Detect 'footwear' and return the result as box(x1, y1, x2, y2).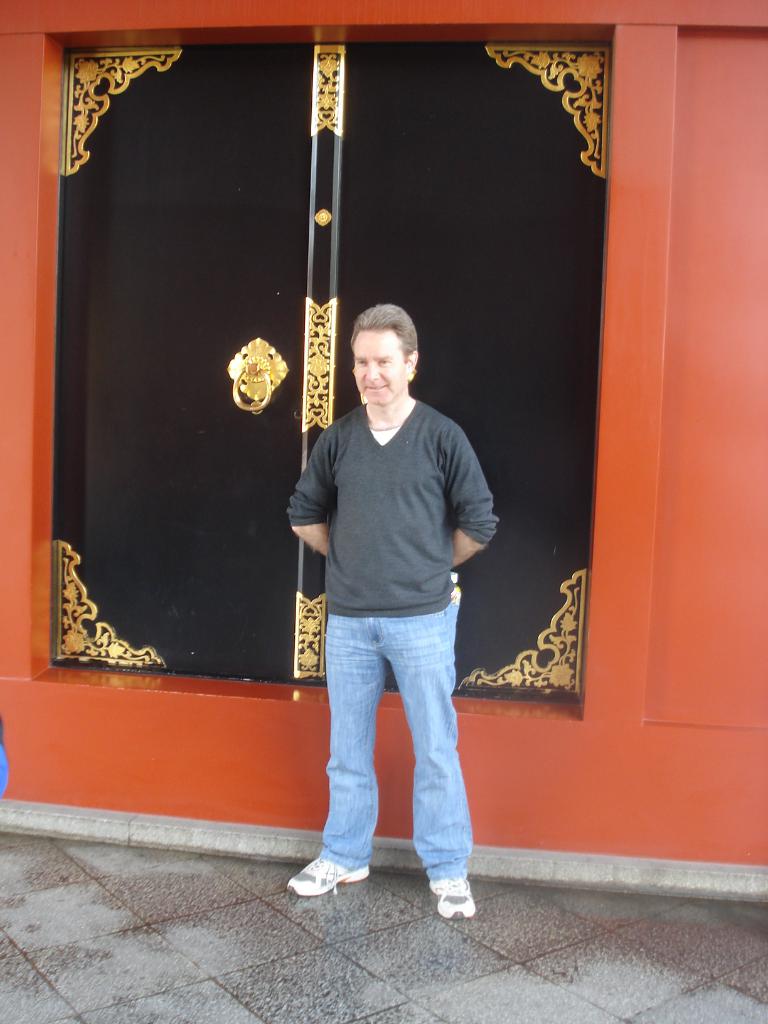
box(286, 854, 368, 897).
